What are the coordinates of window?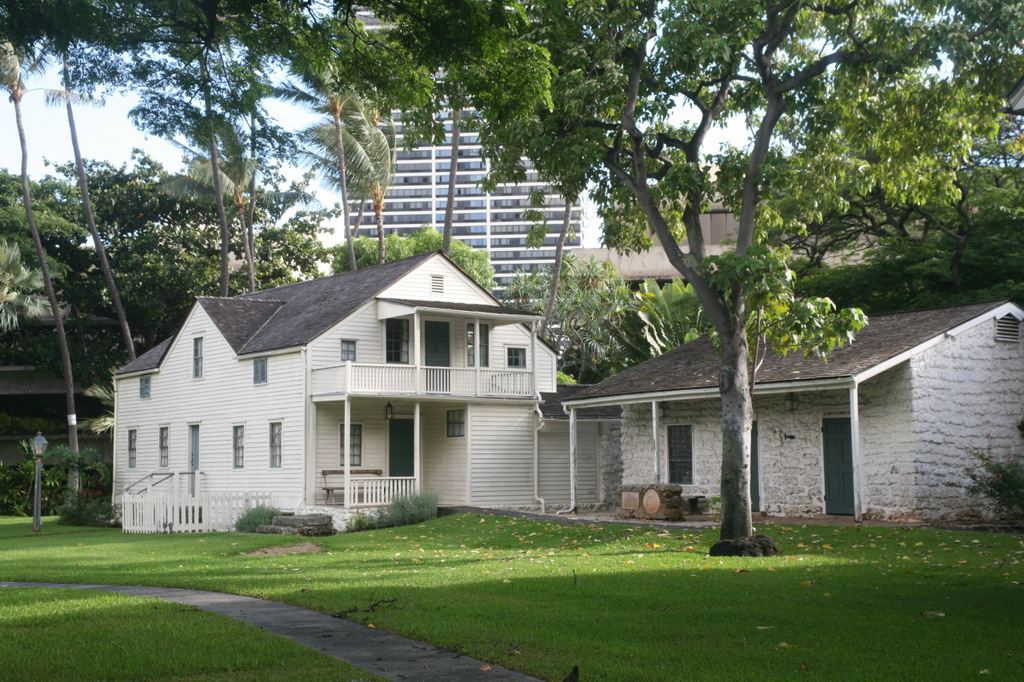
x1=253 y1=356 x2=265 y2=386.
